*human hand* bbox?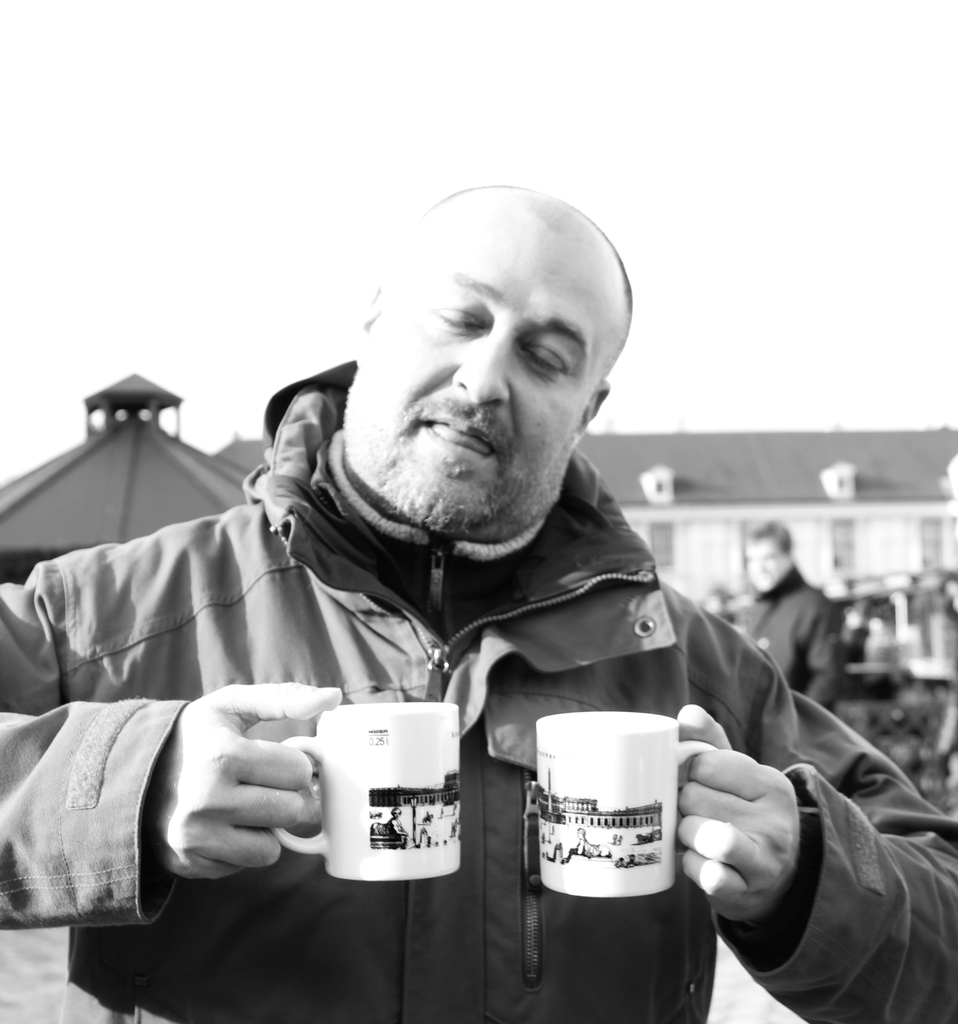
detection(400, 828, 412, 836)
